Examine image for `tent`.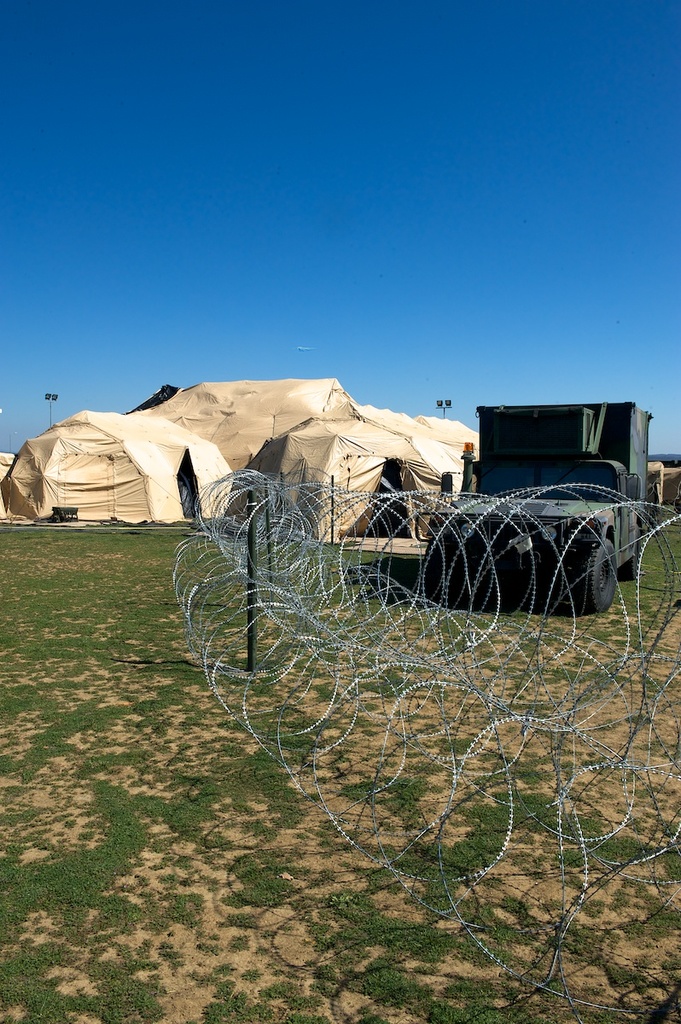
Examination result: select_region(647, 457, 680, 496).
